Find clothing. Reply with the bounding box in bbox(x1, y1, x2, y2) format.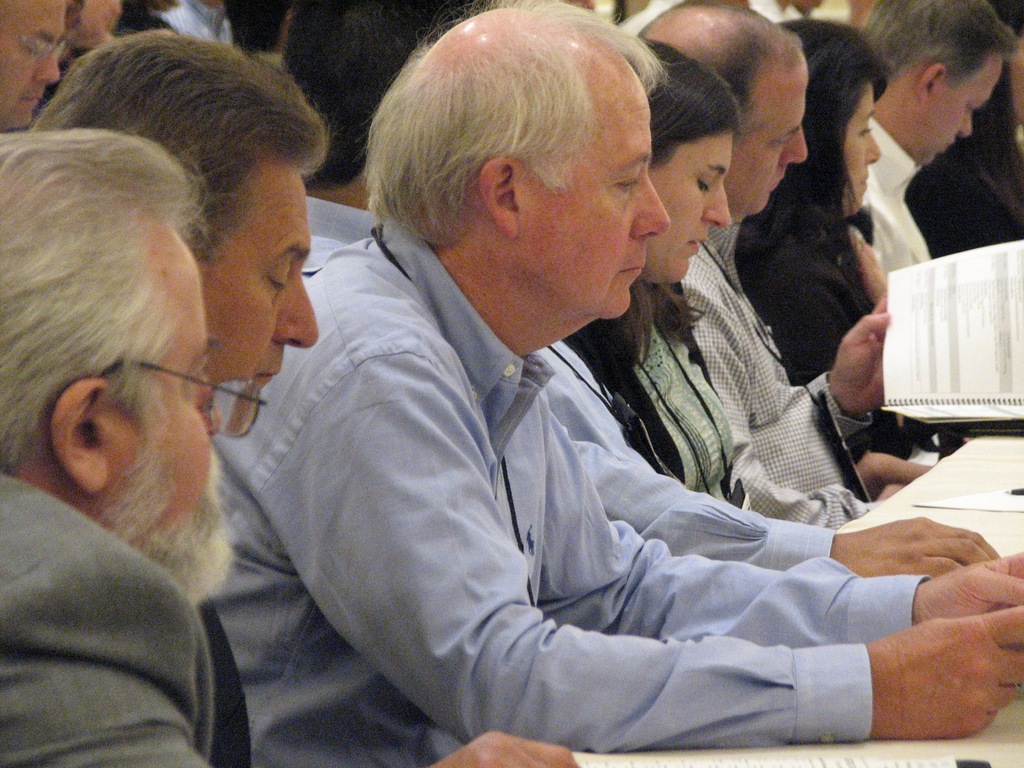
bbox(0, 472, 255, 767).
